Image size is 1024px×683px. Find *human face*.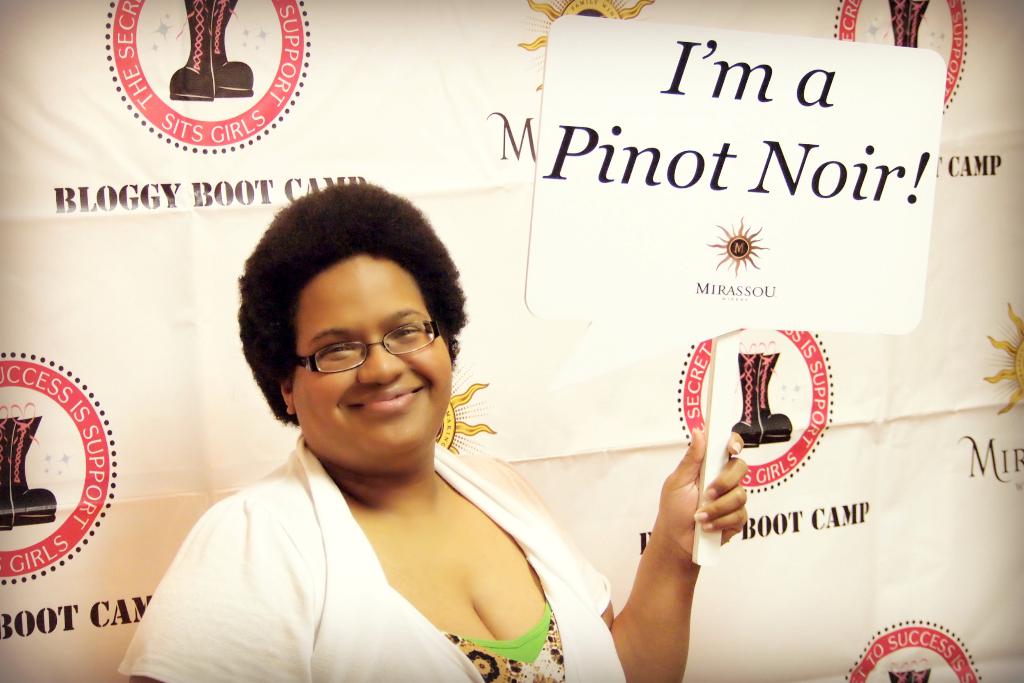
[x1=291, y1=265, x2=450, y2=472].
